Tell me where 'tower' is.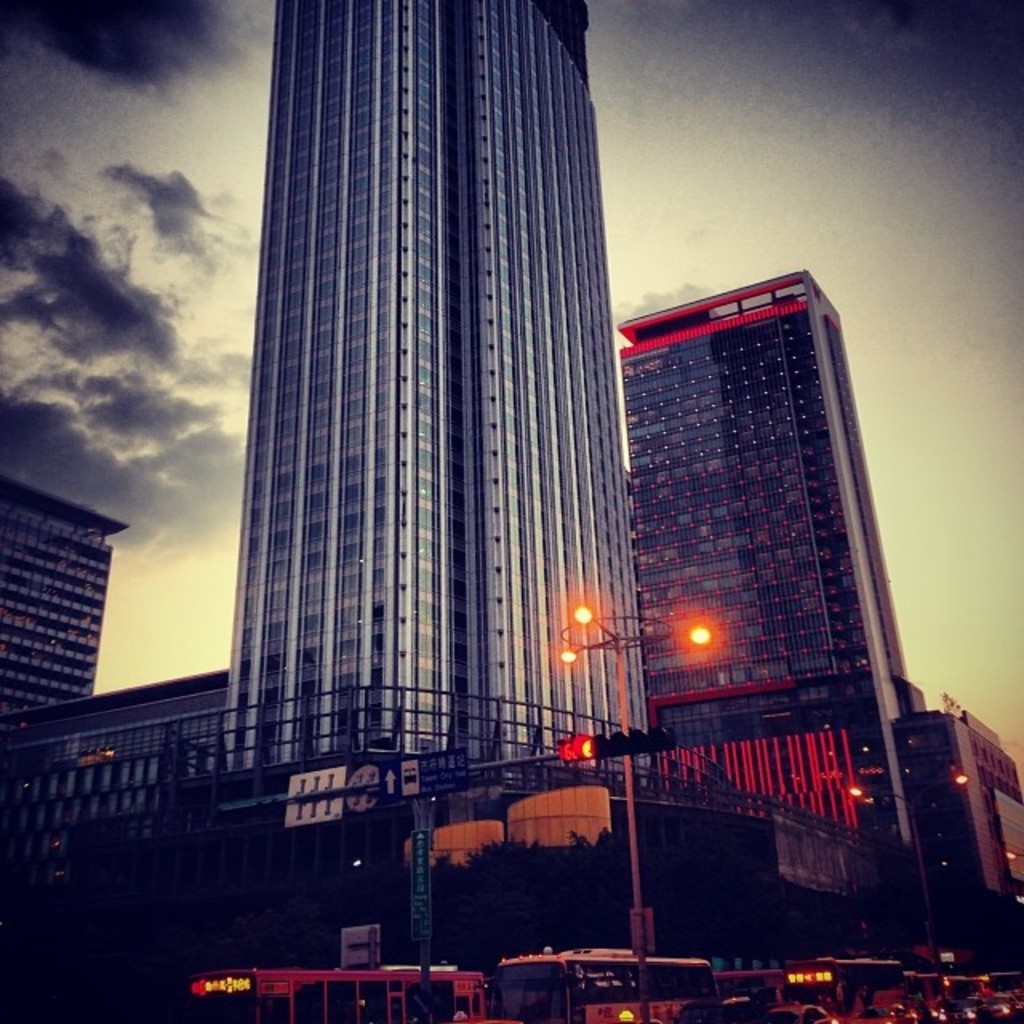
'tower' is at [left=592, top=258, right=931, bottom=829].
